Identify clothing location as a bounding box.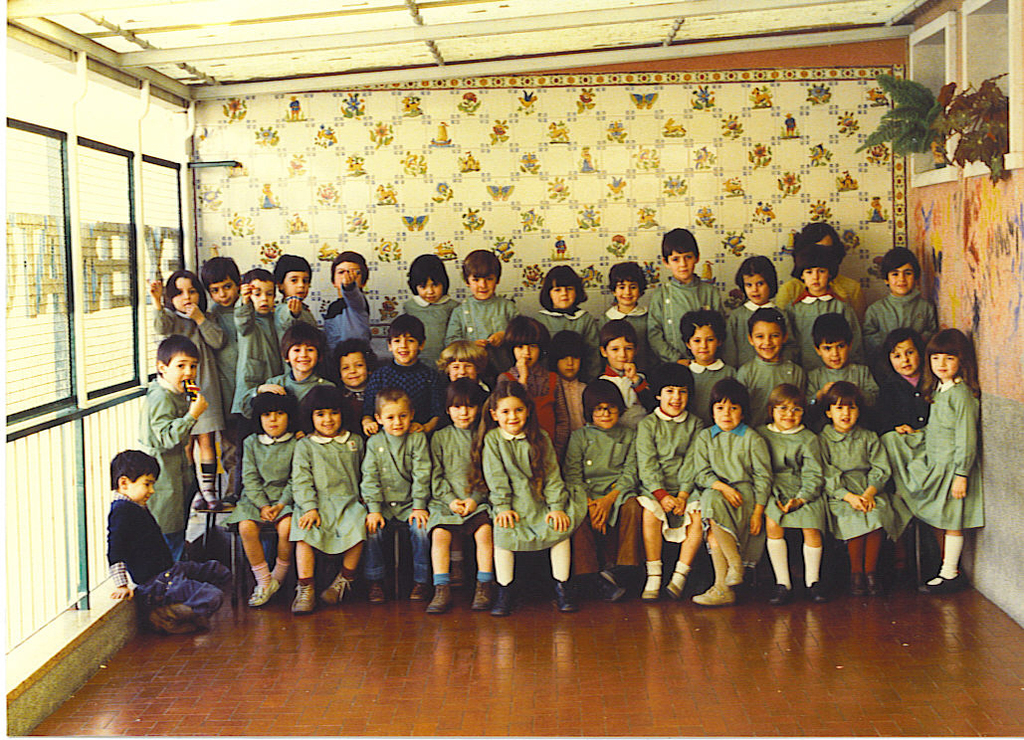
crop(226, 295, 282, 449).
